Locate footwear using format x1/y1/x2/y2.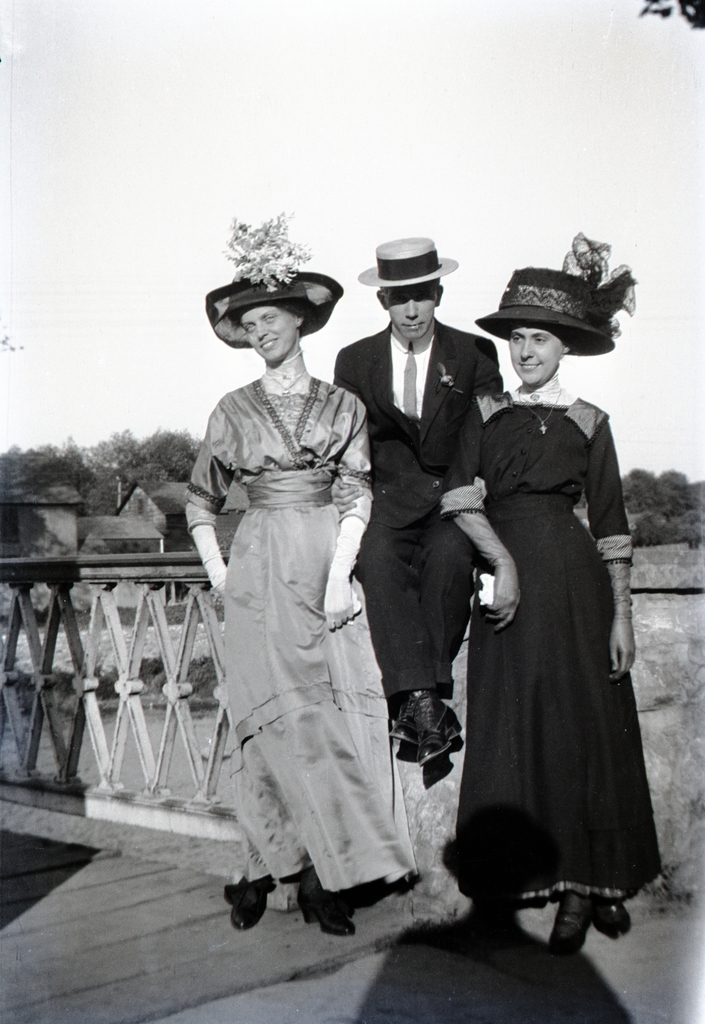
553/899/598/963.
